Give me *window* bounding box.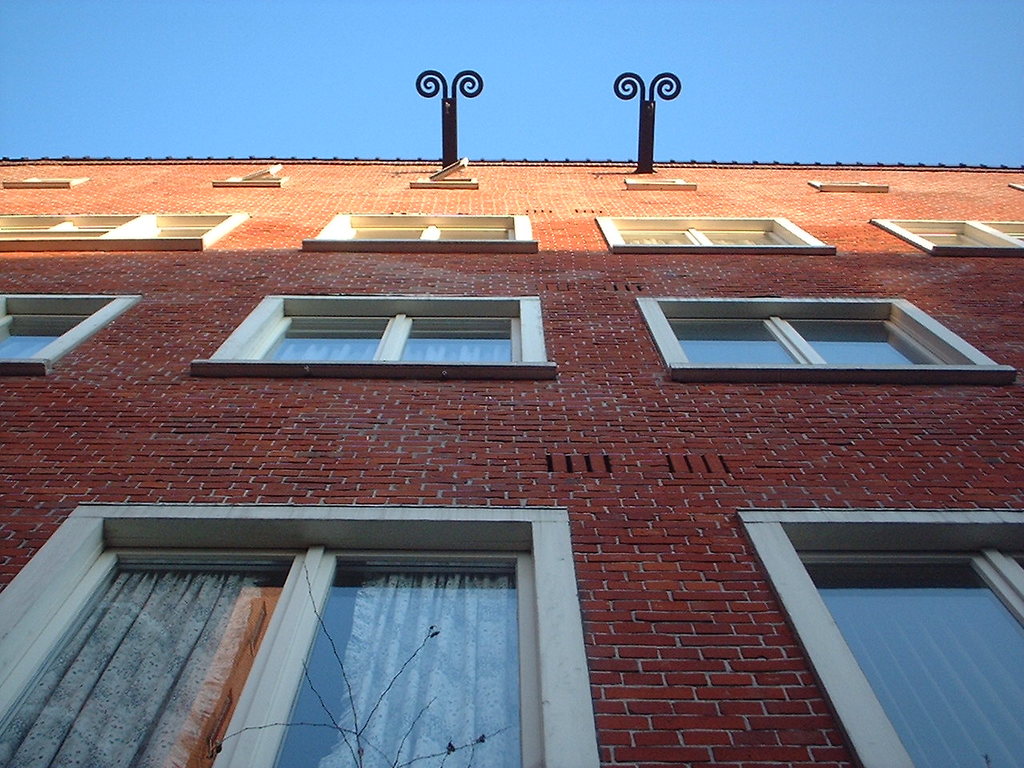
pyautogui.locateOnScreen(0, 490, 603, 767).
